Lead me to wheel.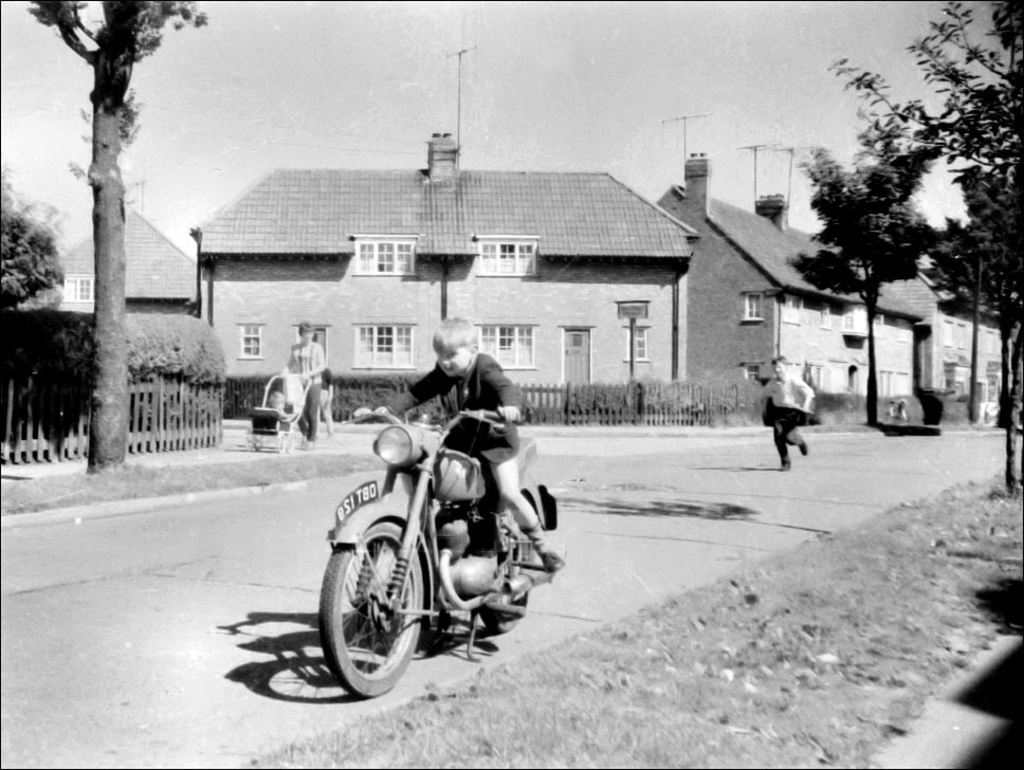
Lead to 271, 429, 290, 454.
